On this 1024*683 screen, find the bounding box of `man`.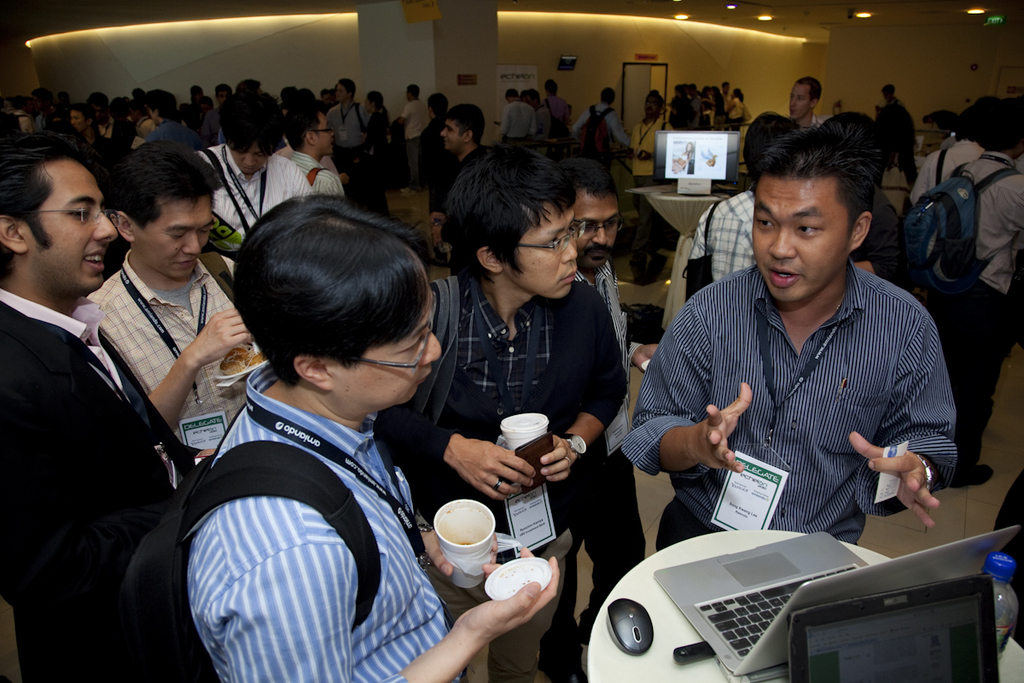
Bounding box: Rect(698, 115, 805, 301).
